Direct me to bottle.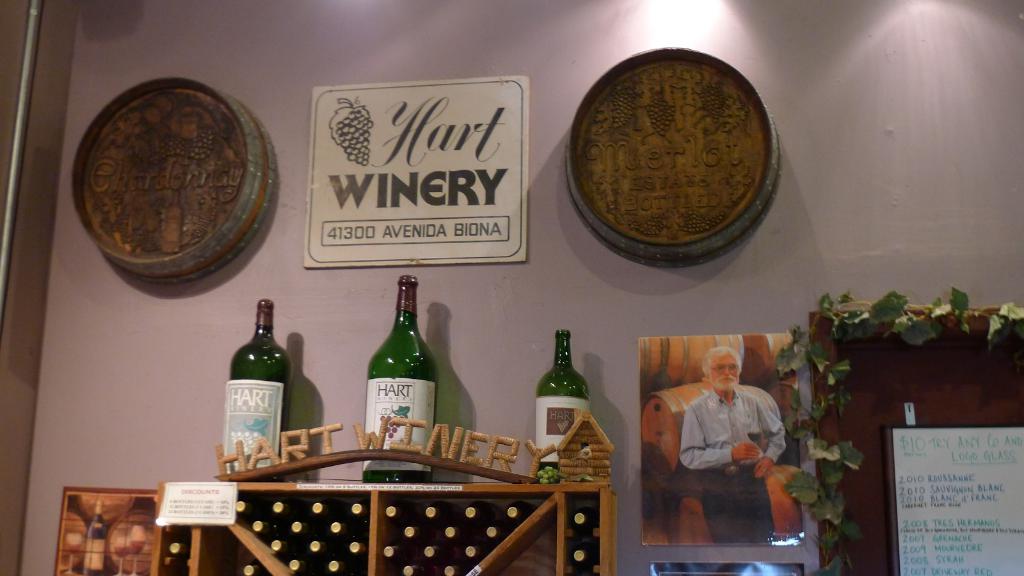
Direction: locate(449, 563, 470, 575).
